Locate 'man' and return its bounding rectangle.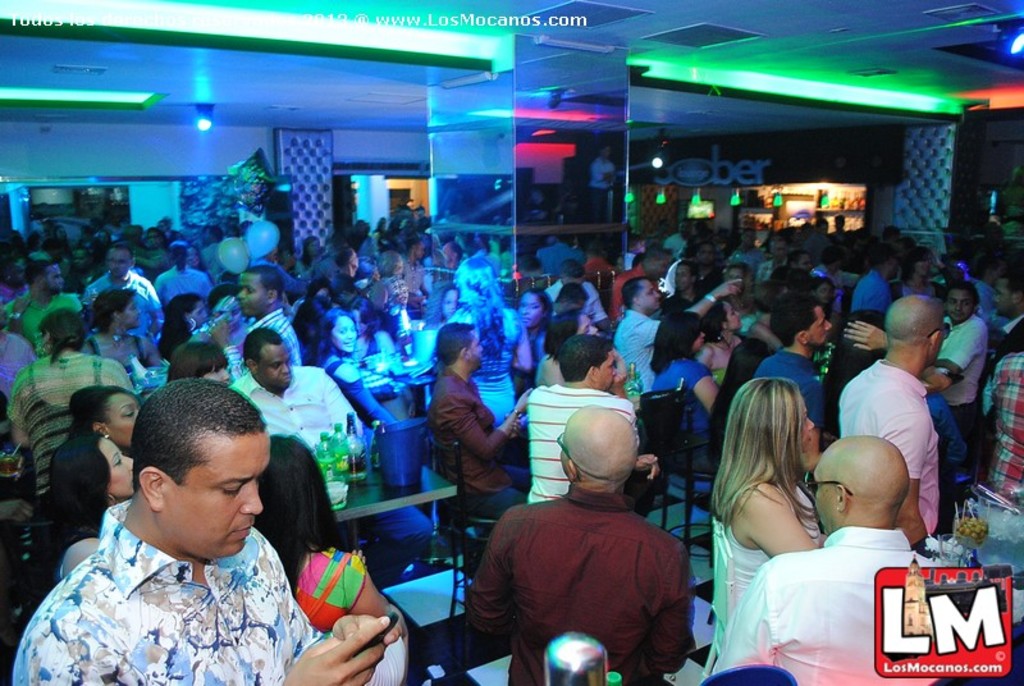
[662, 256, 710, 311].
